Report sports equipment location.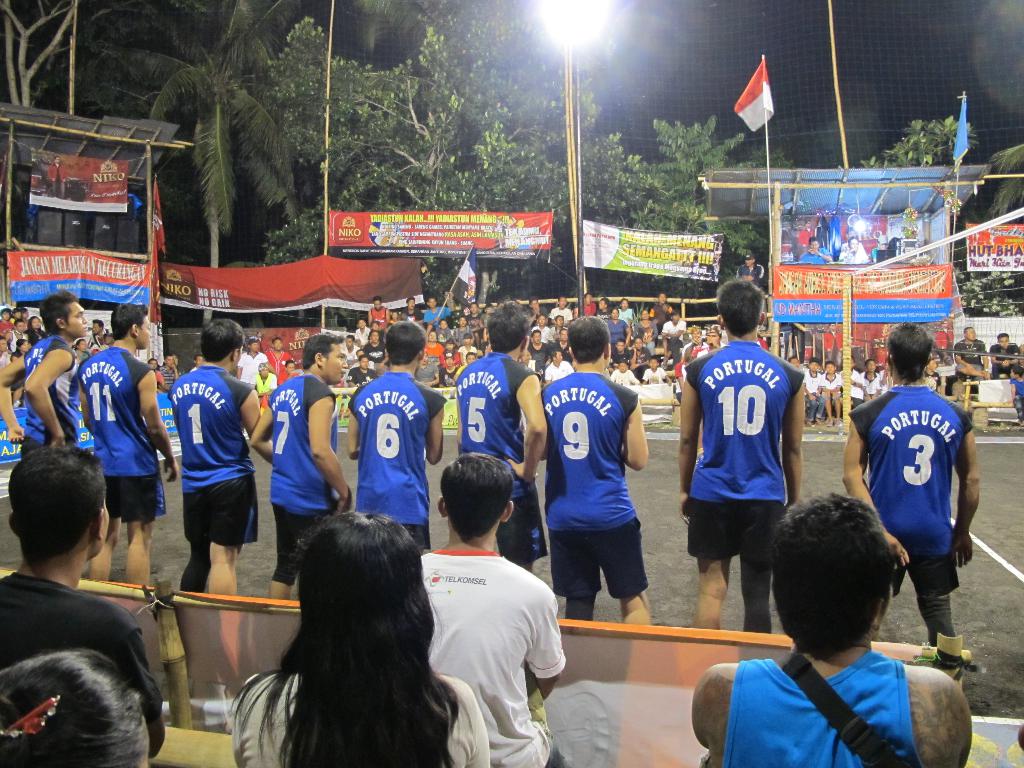
Report: BBox(515, 375, 642, 534).
